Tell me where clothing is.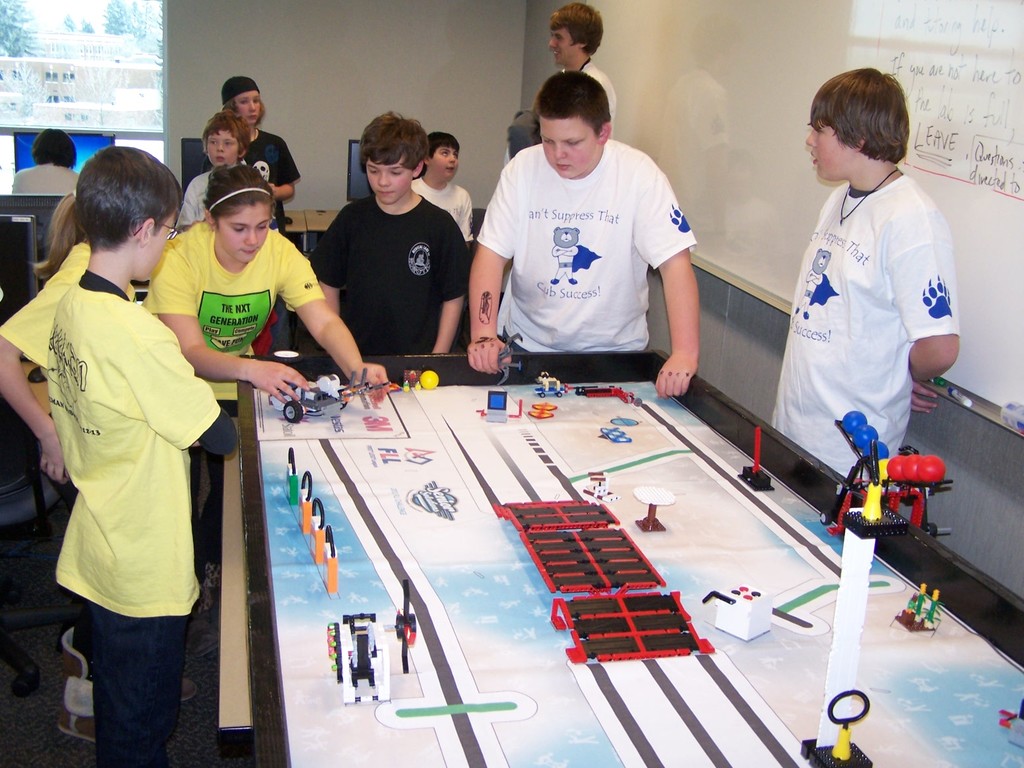
clothing is at l=3, t=166, r=90, b=242.
